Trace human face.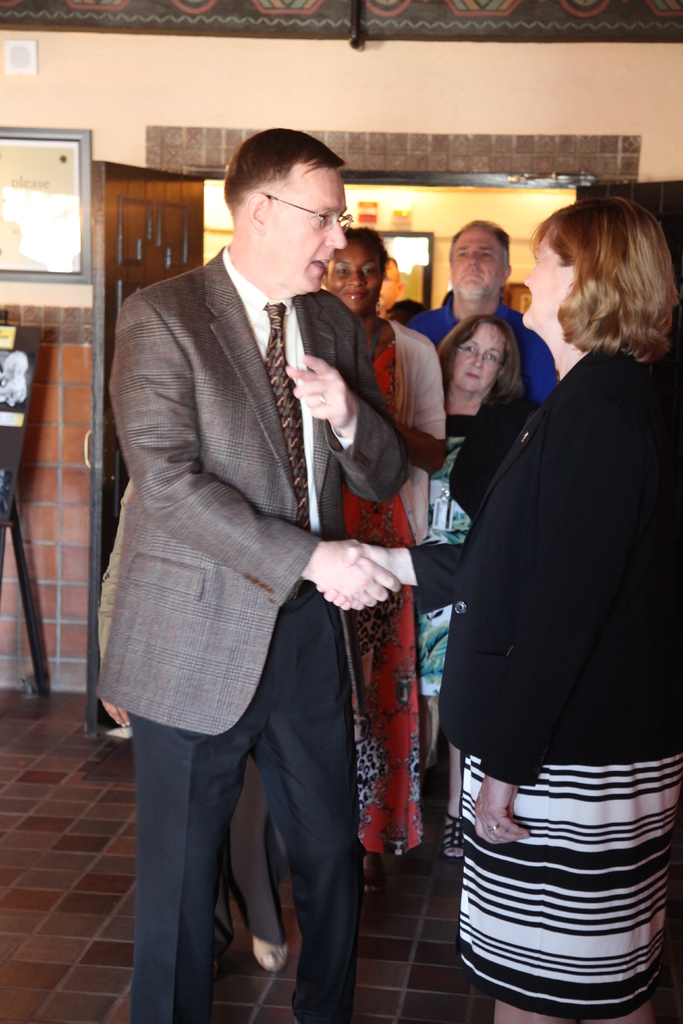
Traced to l=265, t=168, r=346, b=294.
